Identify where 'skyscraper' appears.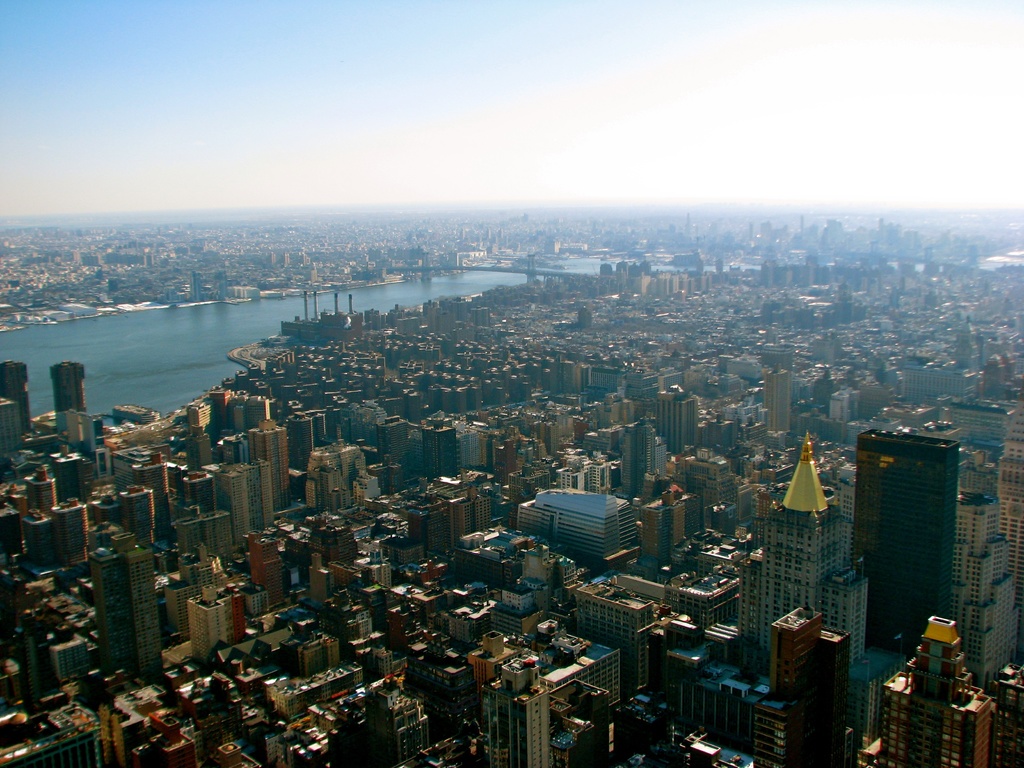
Appears at region(305, 442, 370, 500).
